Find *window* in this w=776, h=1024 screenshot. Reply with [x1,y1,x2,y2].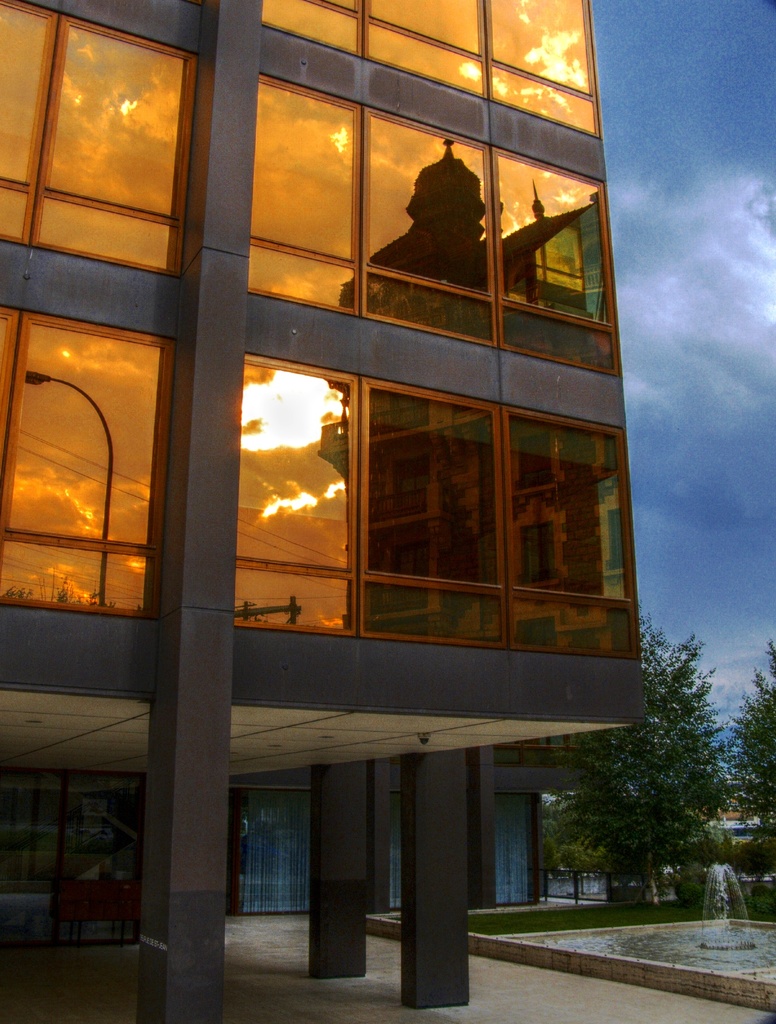
[237,352,643,657].
